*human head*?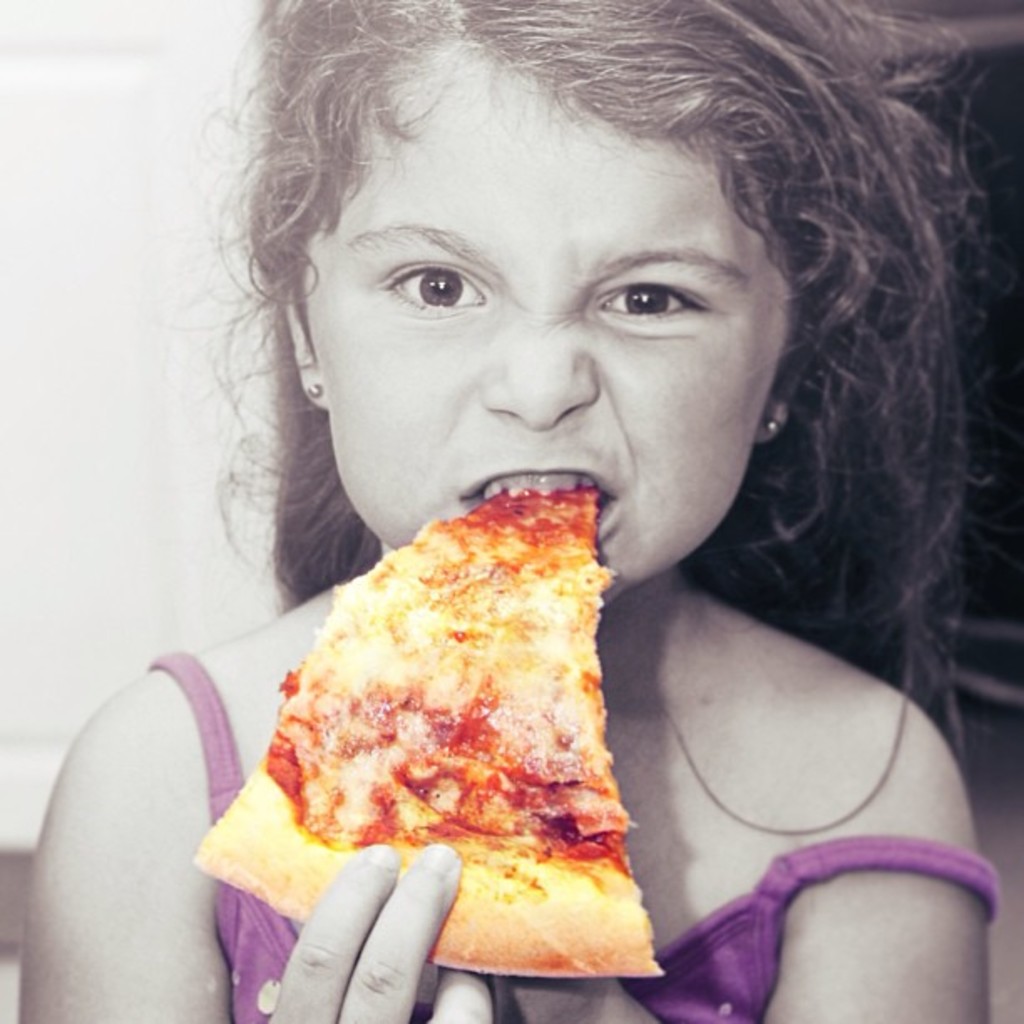
(224, 0, 1004, 627)
